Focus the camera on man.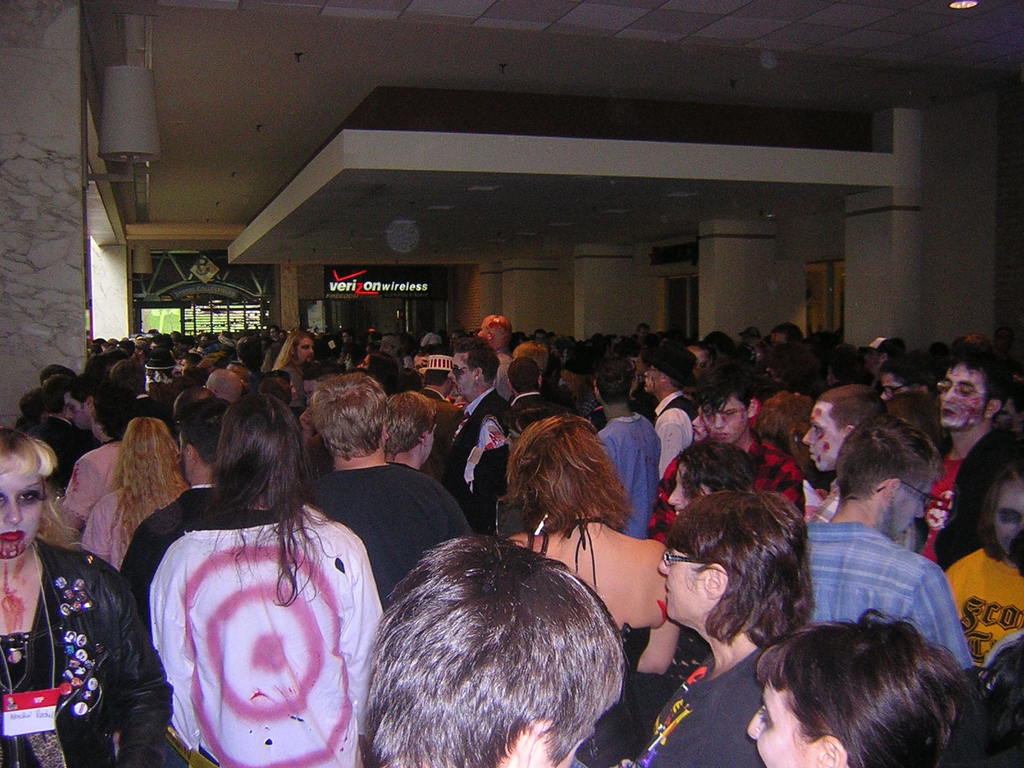
Focus region: [x1=115, y1=400, x2=234, y2=625].
